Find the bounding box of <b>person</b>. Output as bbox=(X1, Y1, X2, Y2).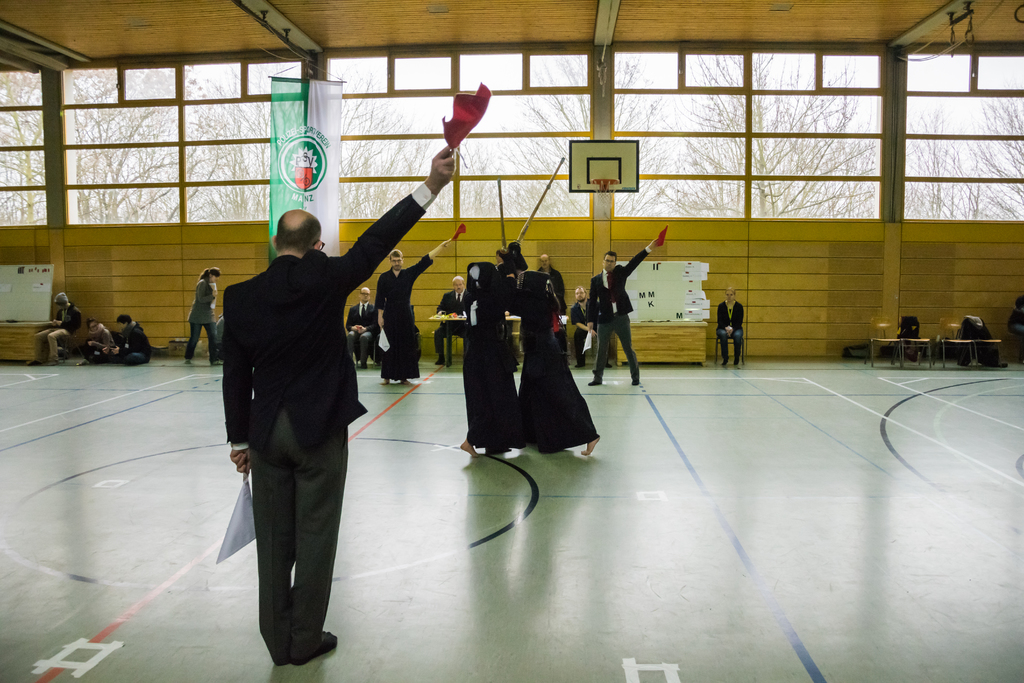
bbox=(709, 283, 748, 372).
